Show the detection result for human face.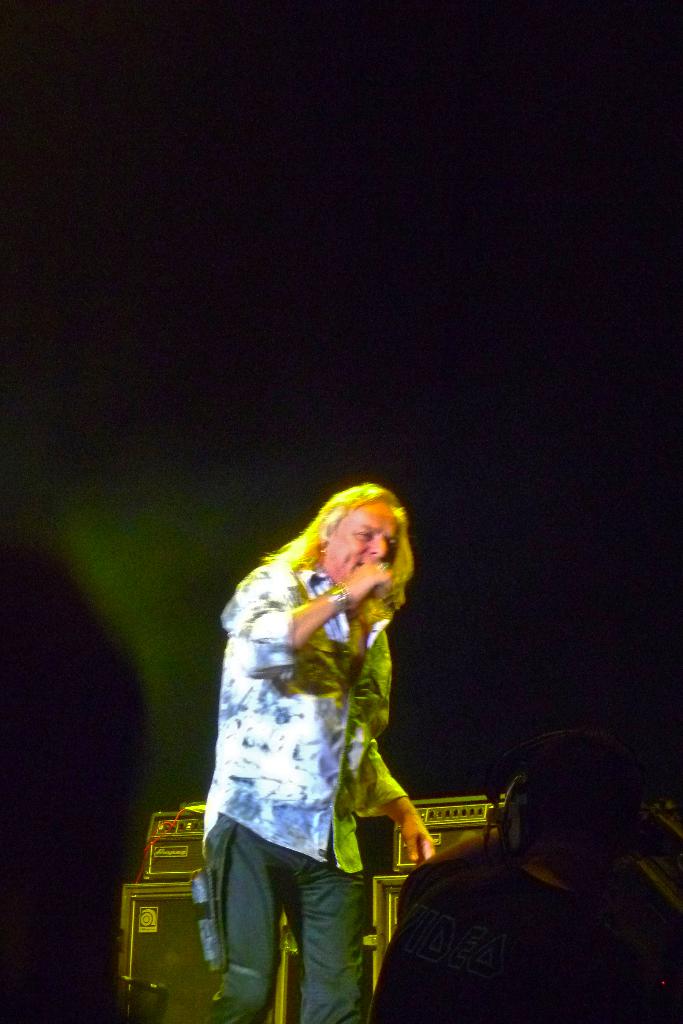
[324,500,399,593].
